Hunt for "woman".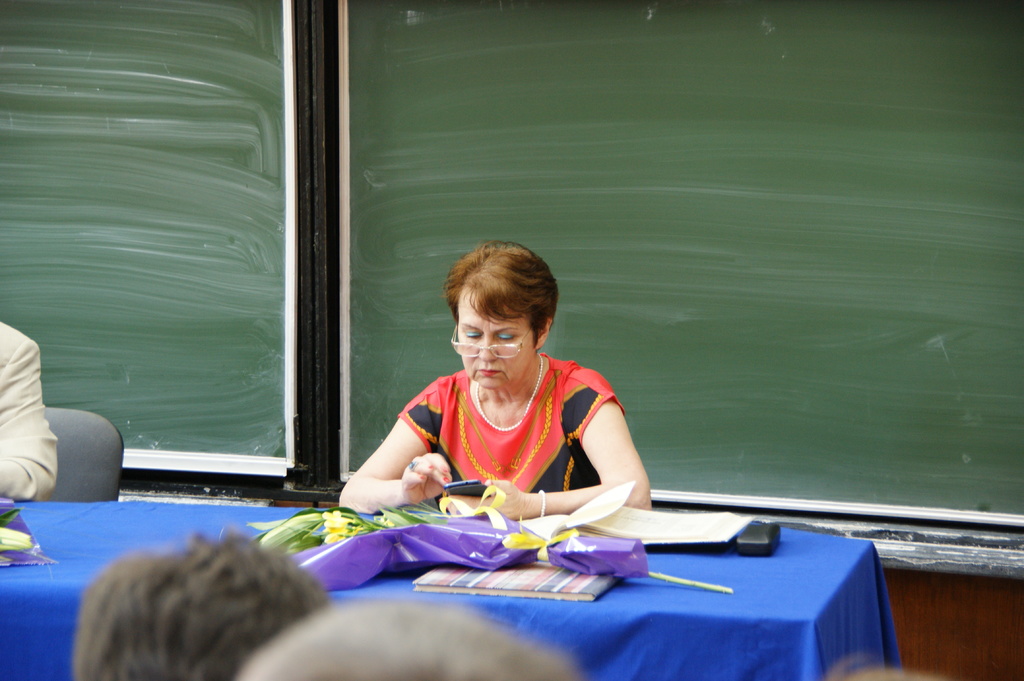
Hunted down at box(360, 244, 662, 556).
